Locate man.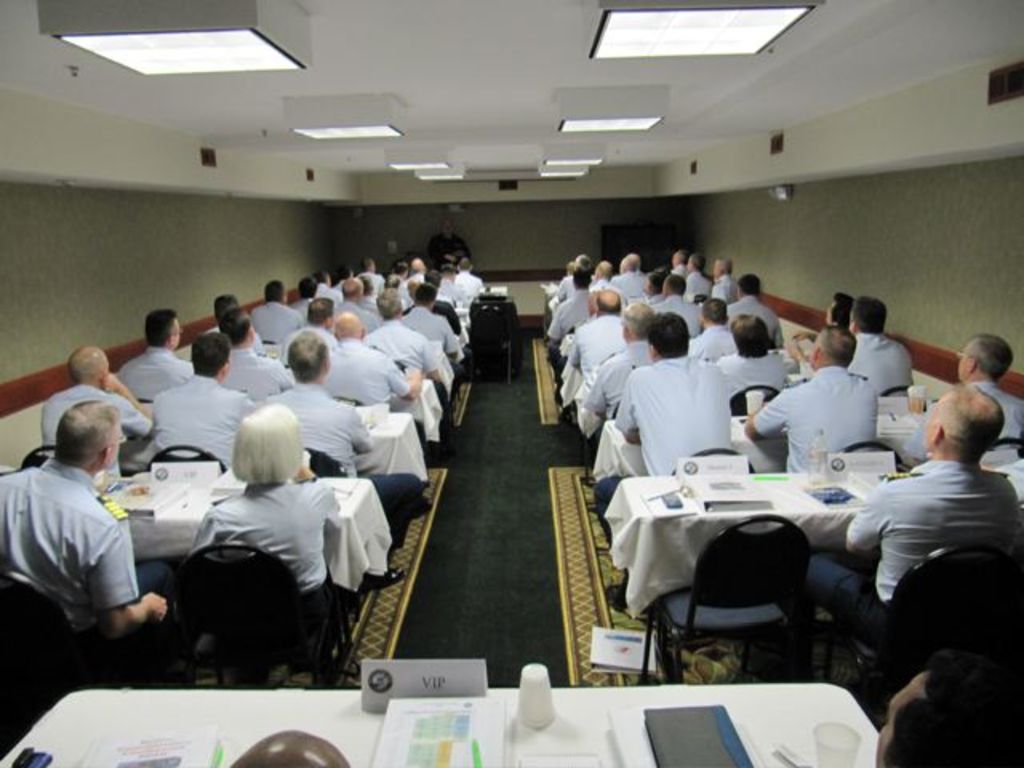
Bounding box: box(552, 251, 595, 299).
